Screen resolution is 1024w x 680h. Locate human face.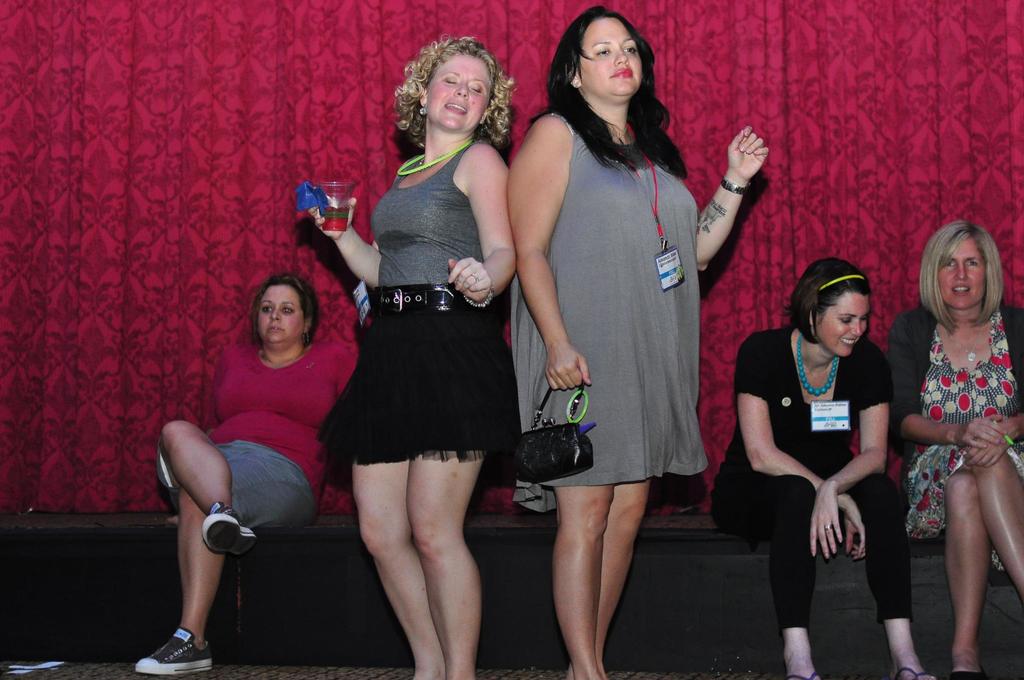
crop(583, 19, 639, 99).
